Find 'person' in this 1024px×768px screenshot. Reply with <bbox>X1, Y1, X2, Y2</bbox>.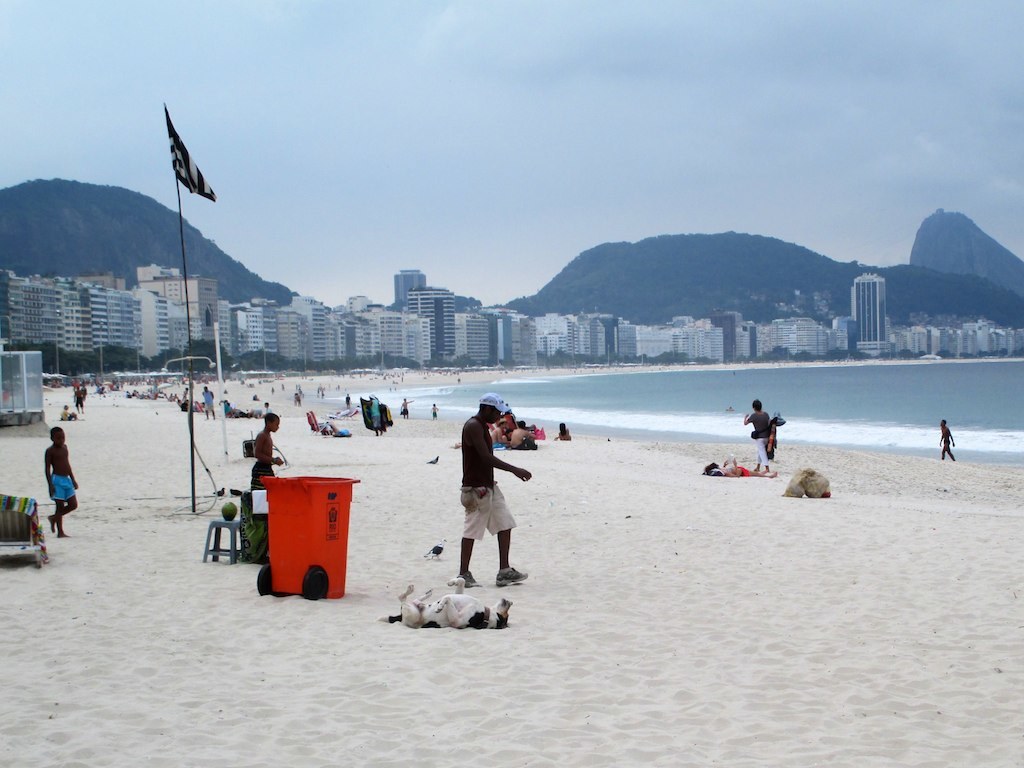
<bbox>491, 417, 509, 449</bbox>.
